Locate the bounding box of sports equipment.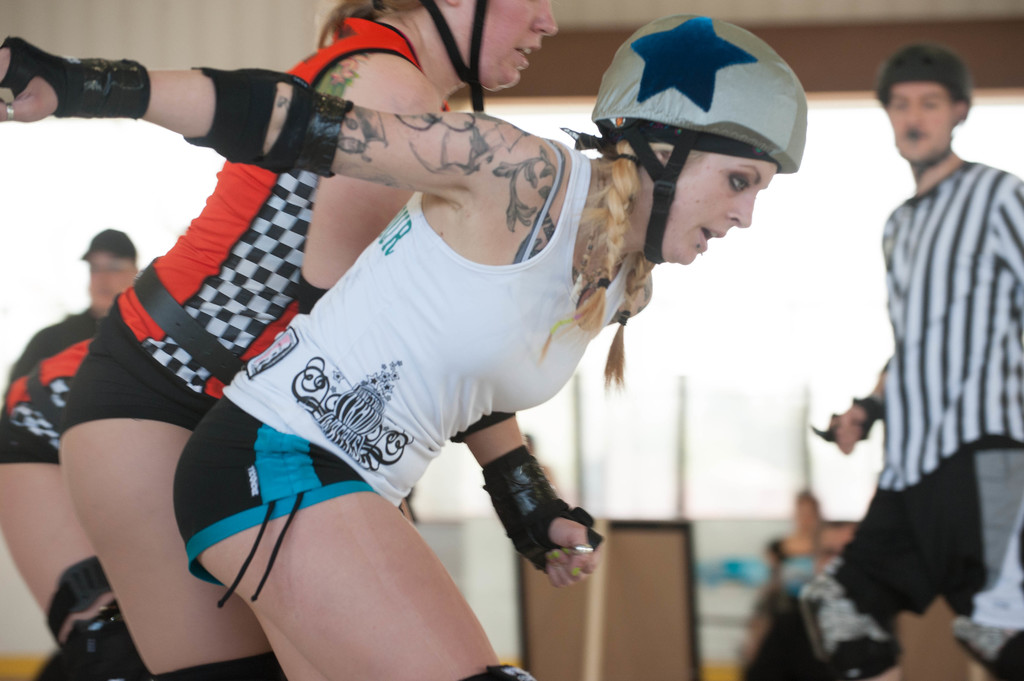
Bounding box: 424:0:492:114.
